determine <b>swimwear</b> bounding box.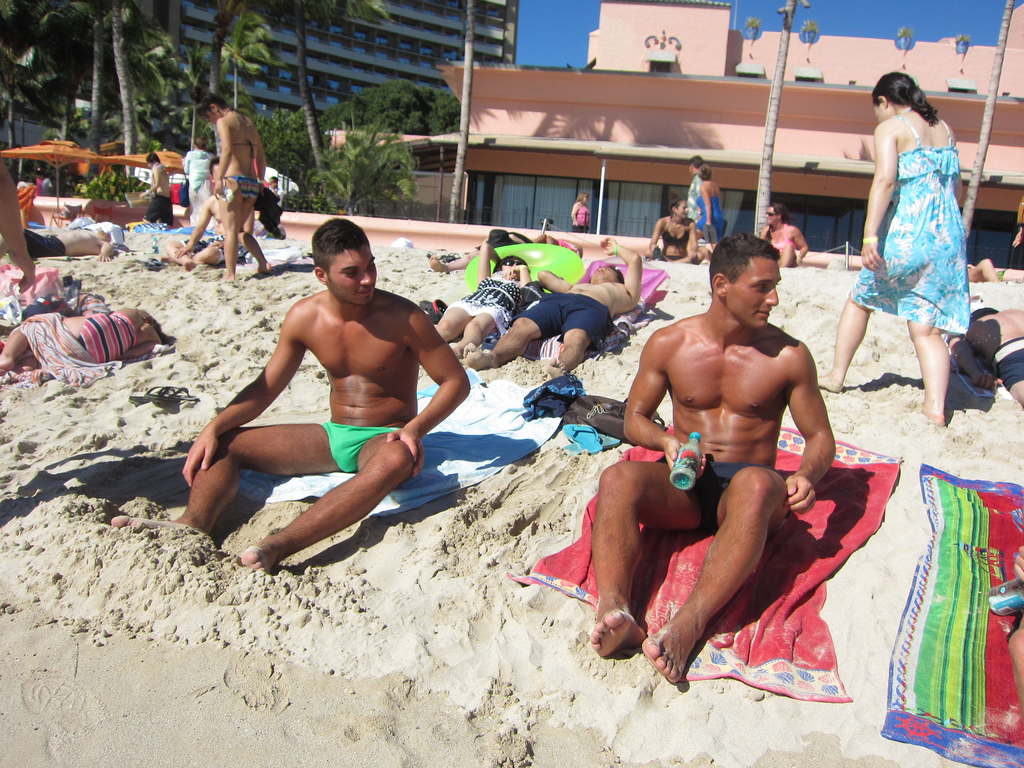
Determined: {"x1": 661, "y1": 220, "x2": 687, "y2": 248}.
